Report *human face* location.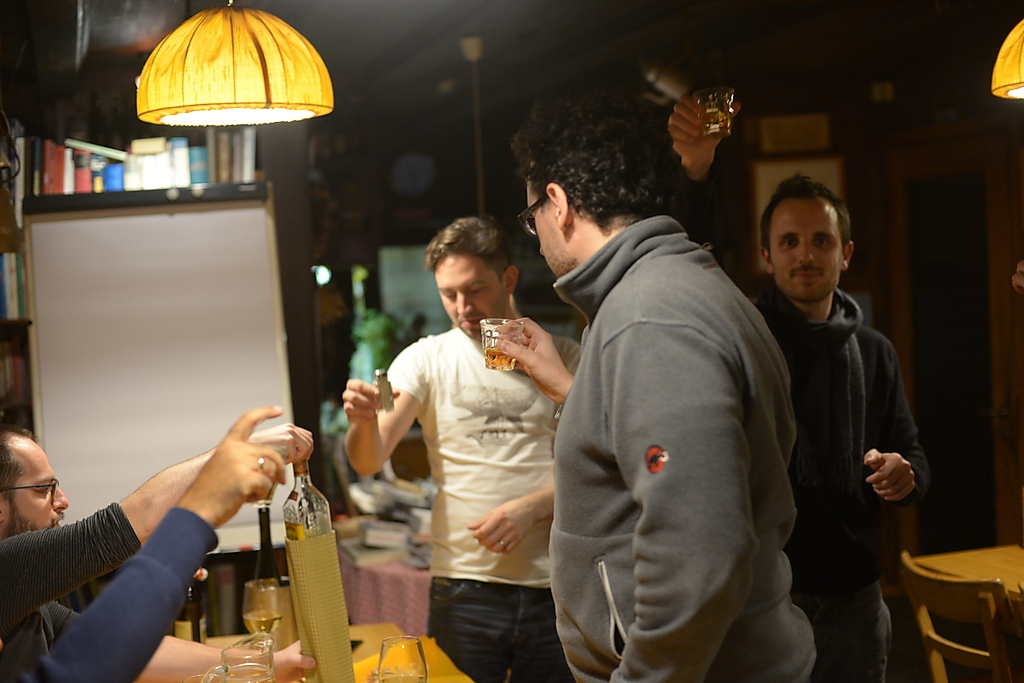
Report: x1=1, y1=442, x2=70, y2=532.
